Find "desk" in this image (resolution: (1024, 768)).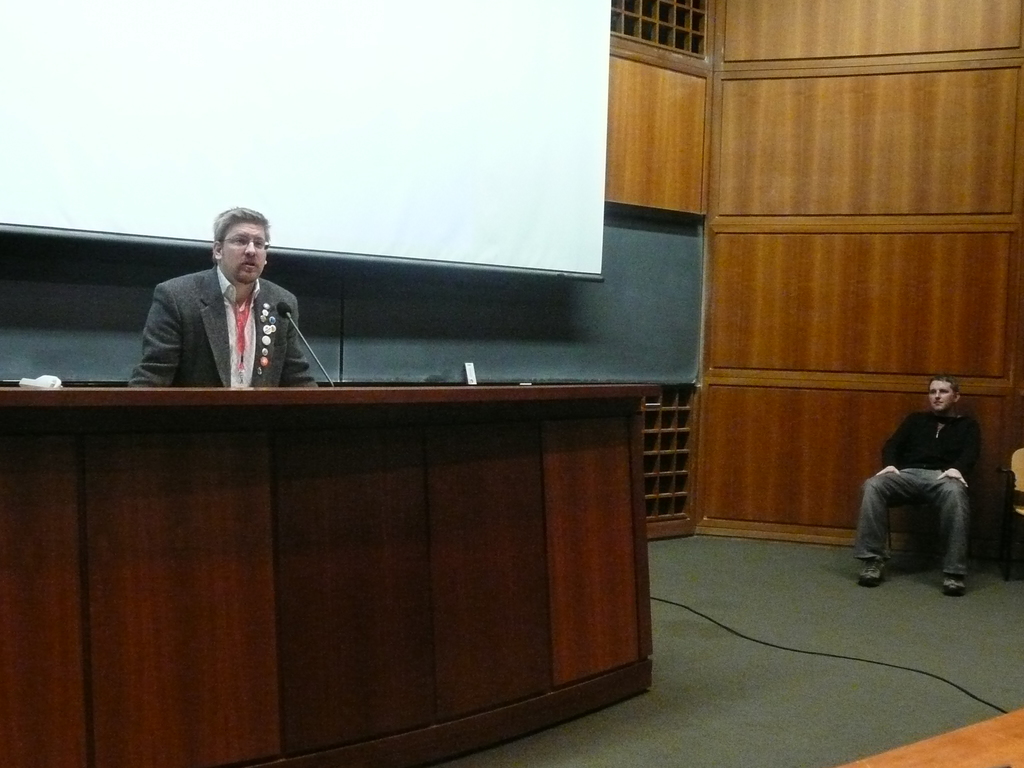
rect(0, 330, 712, 767).
